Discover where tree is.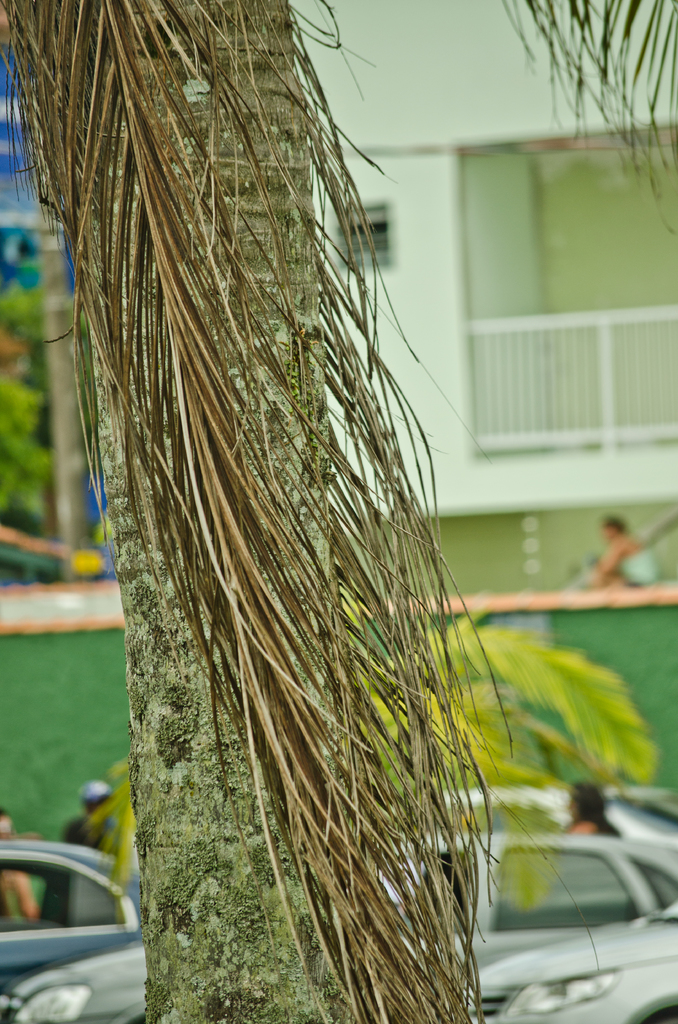
Discovered at 3 0 677 1023.
